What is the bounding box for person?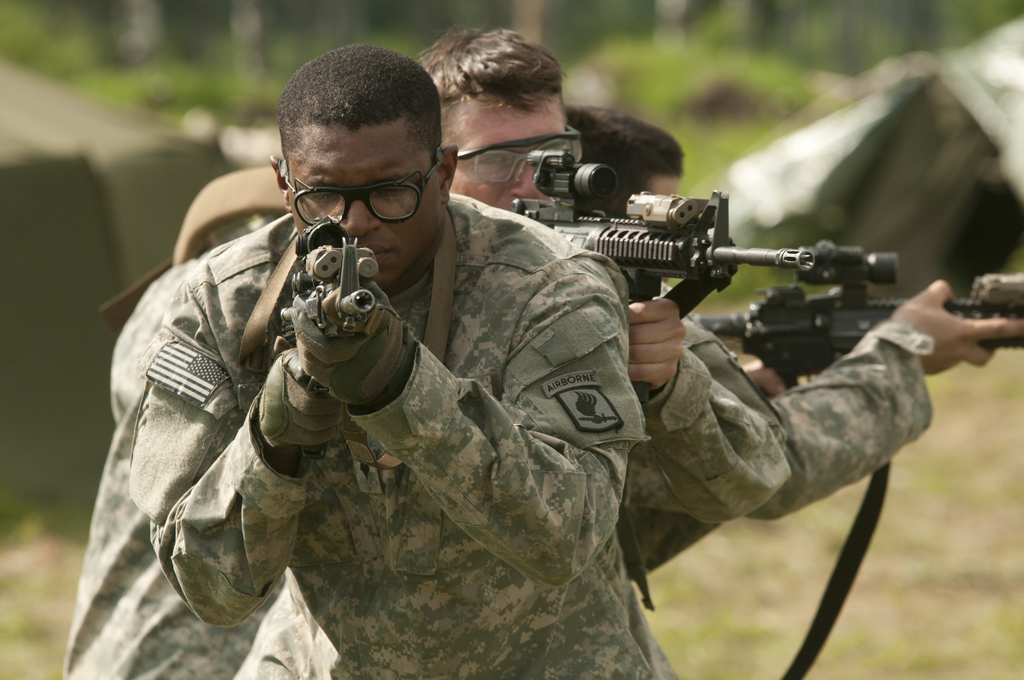
570 103 1023 521.
